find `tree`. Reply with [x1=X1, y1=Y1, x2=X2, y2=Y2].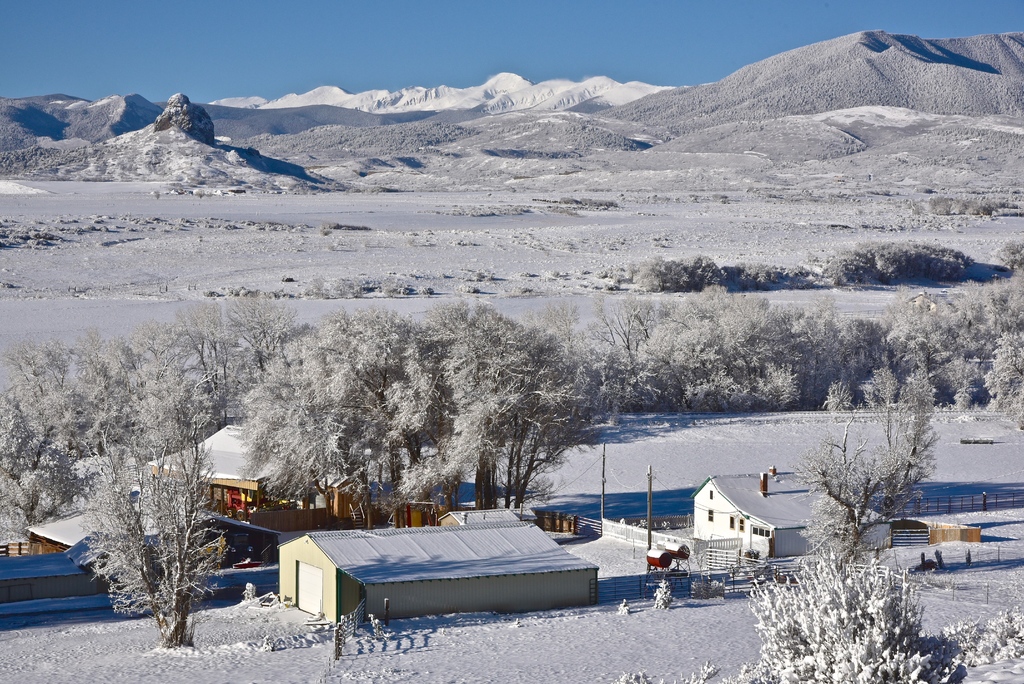
[x1=64, y1=414, x2=232, y2=656].
